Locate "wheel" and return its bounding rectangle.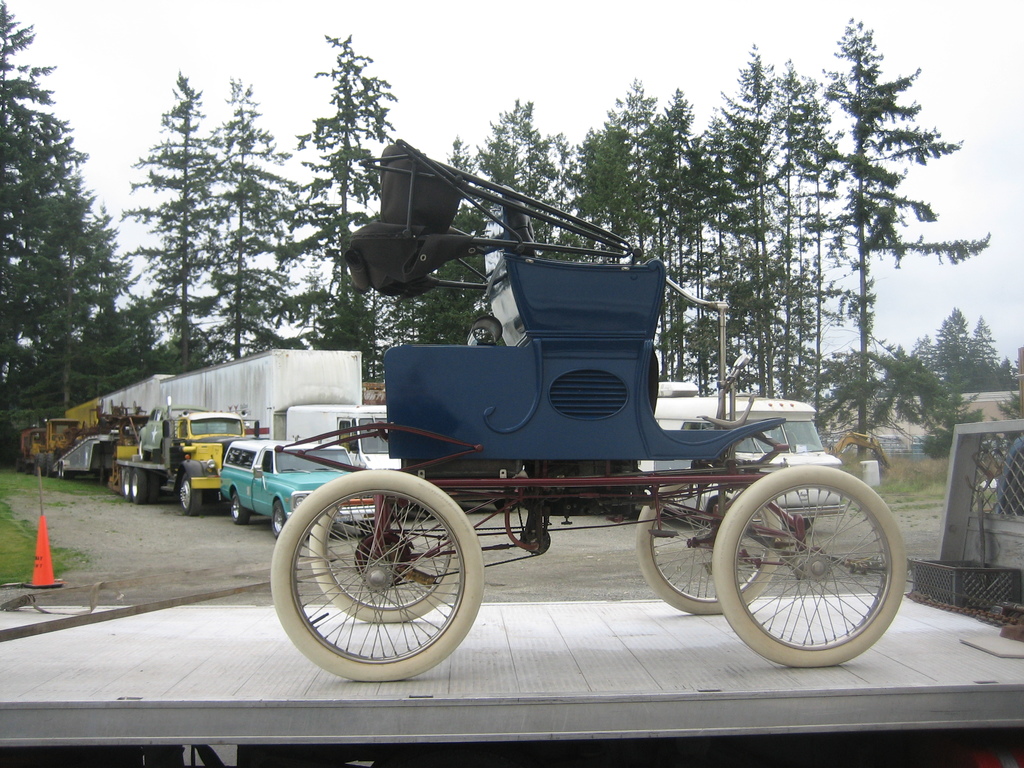
pyautogui.locateOnScreen(122, 470, 134, 503).
